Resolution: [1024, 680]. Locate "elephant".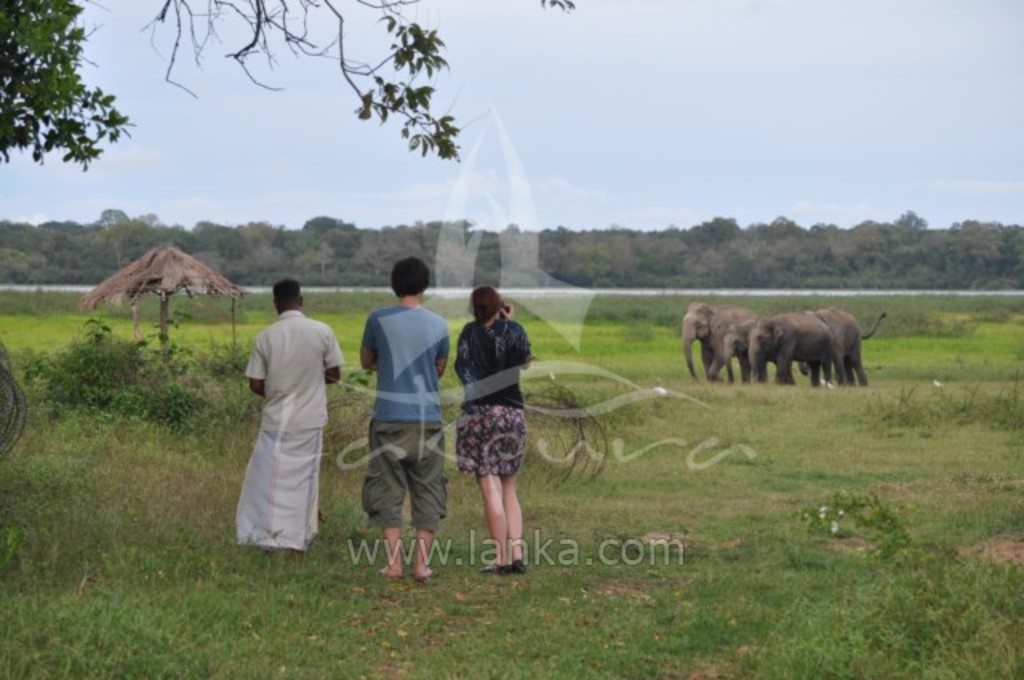
(left=730, top=312, right=834, bottom=384).
